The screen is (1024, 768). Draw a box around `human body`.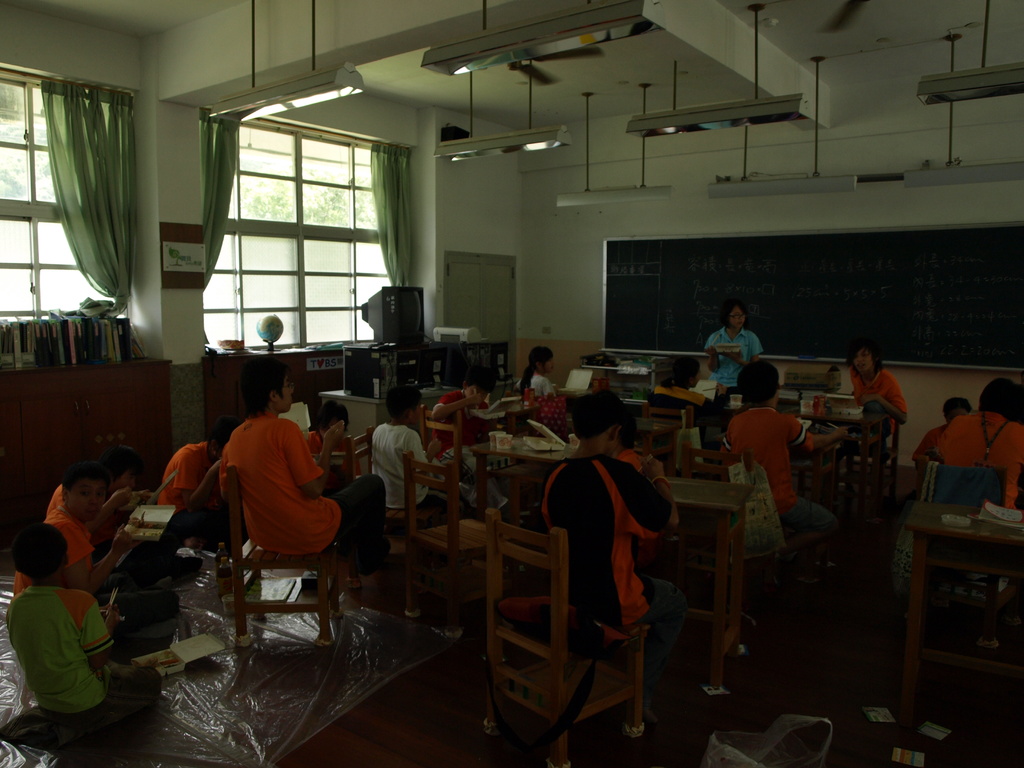
{"left": 702, "top": 326, "right": 755, "bottom": 393}.
